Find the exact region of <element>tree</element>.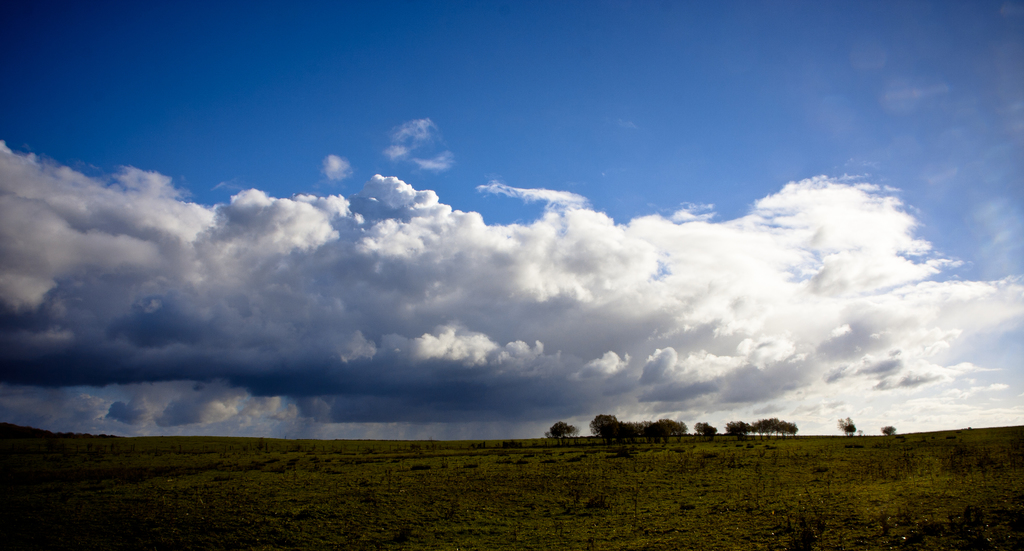
Exact region: (x1=836, y1=417, x2=861, y2=436).
